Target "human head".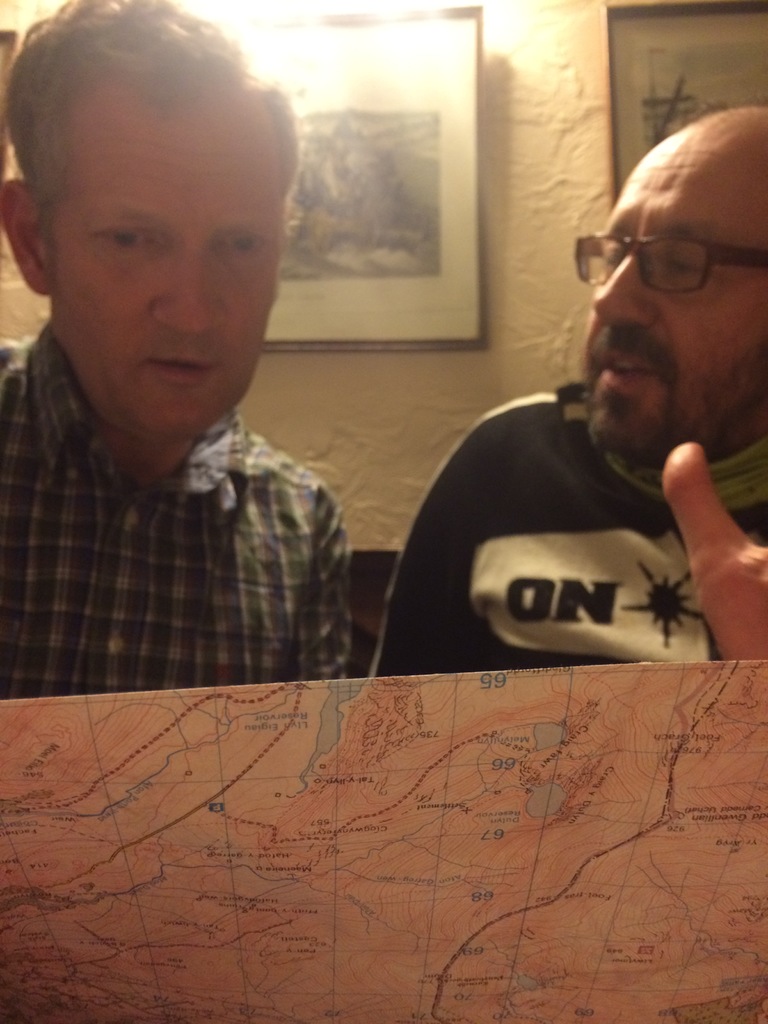
Target region: [left=0, top=0, right=300, bottom=442].
